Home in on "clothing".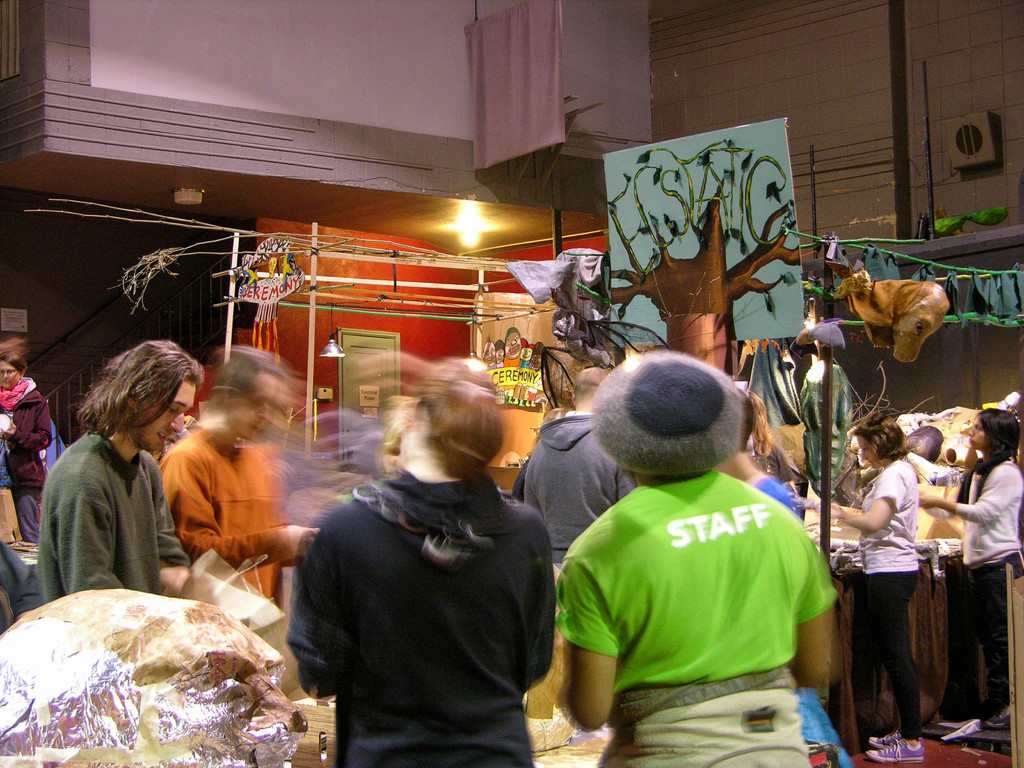
Homed in at bbox=(552, 447, 836, 741).
